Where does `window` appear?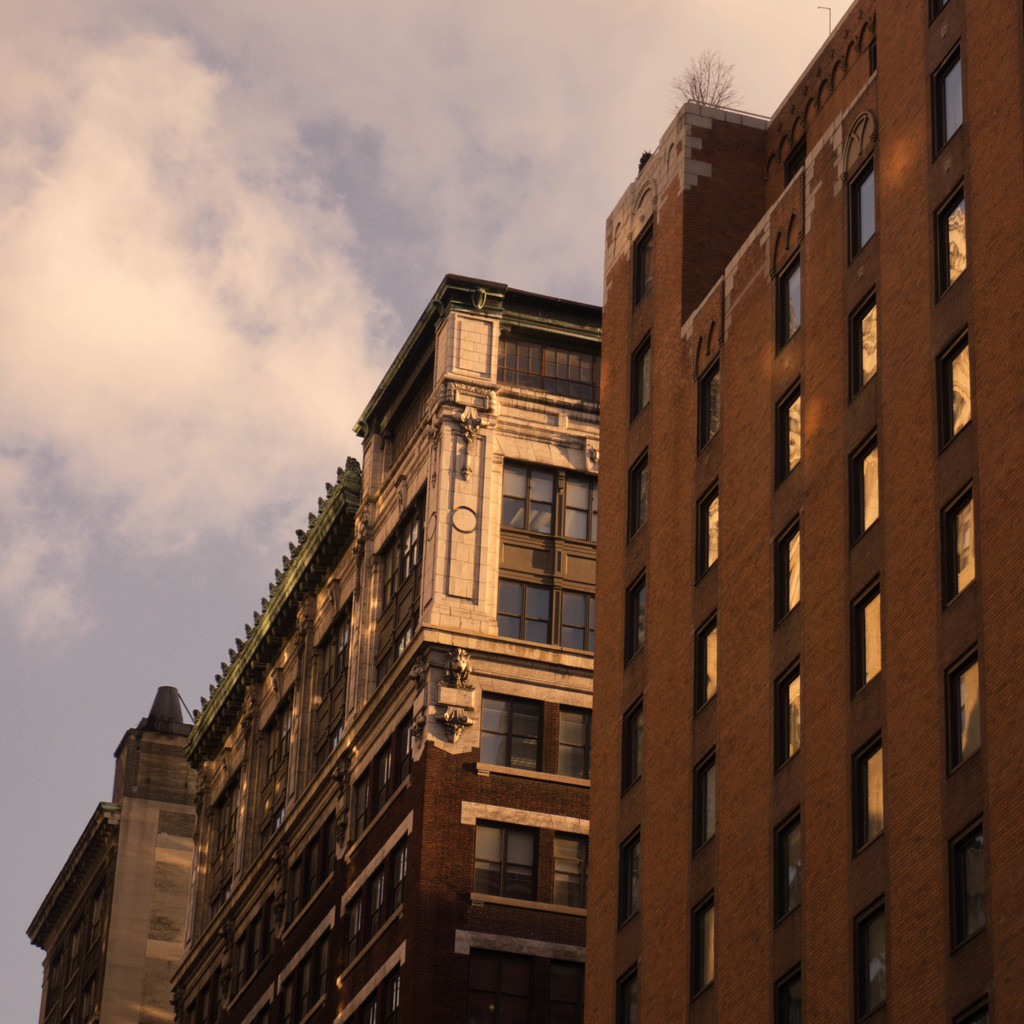
Appears at 609/961/641/1023.
